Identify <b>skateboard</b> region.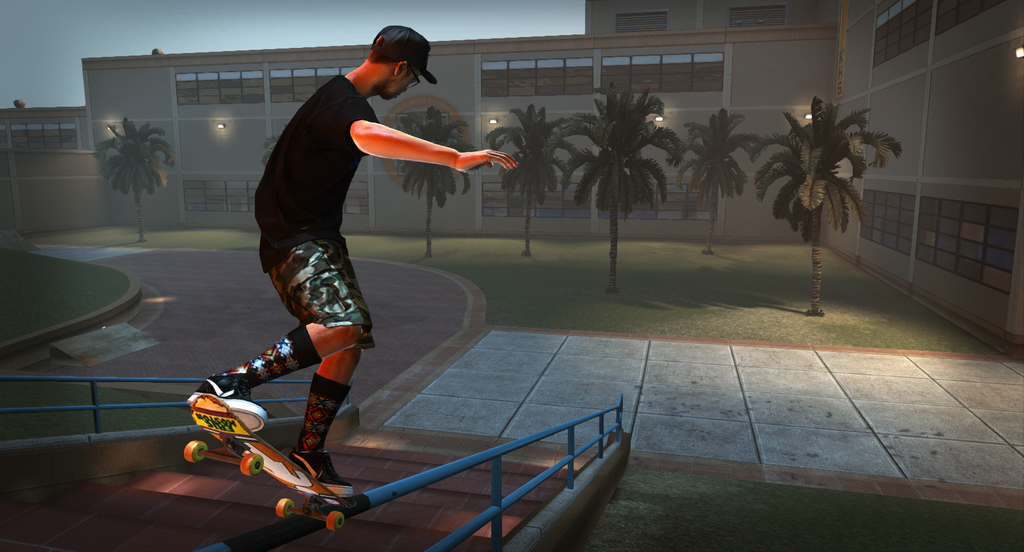
Region: 178:377:371:520.
